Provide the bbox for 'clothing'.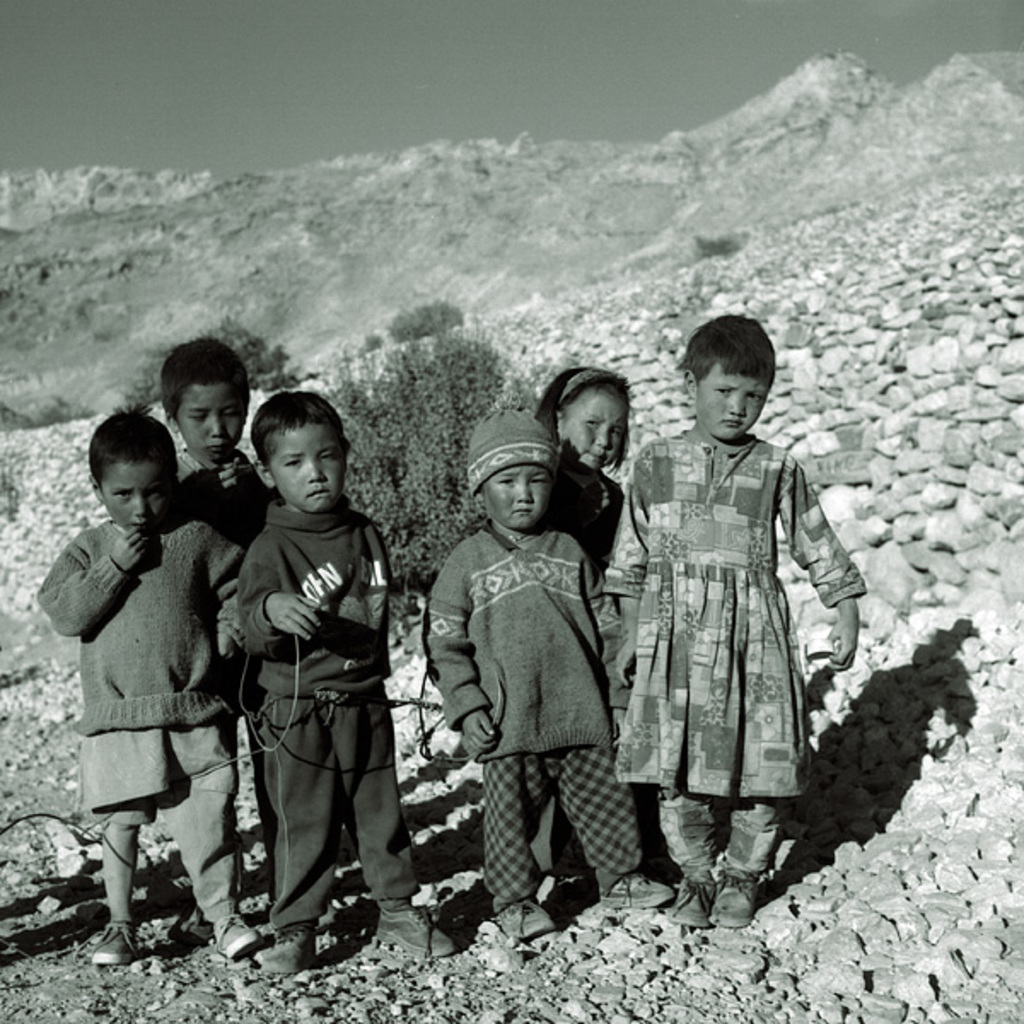
box=[31, 522, 242, 824].
